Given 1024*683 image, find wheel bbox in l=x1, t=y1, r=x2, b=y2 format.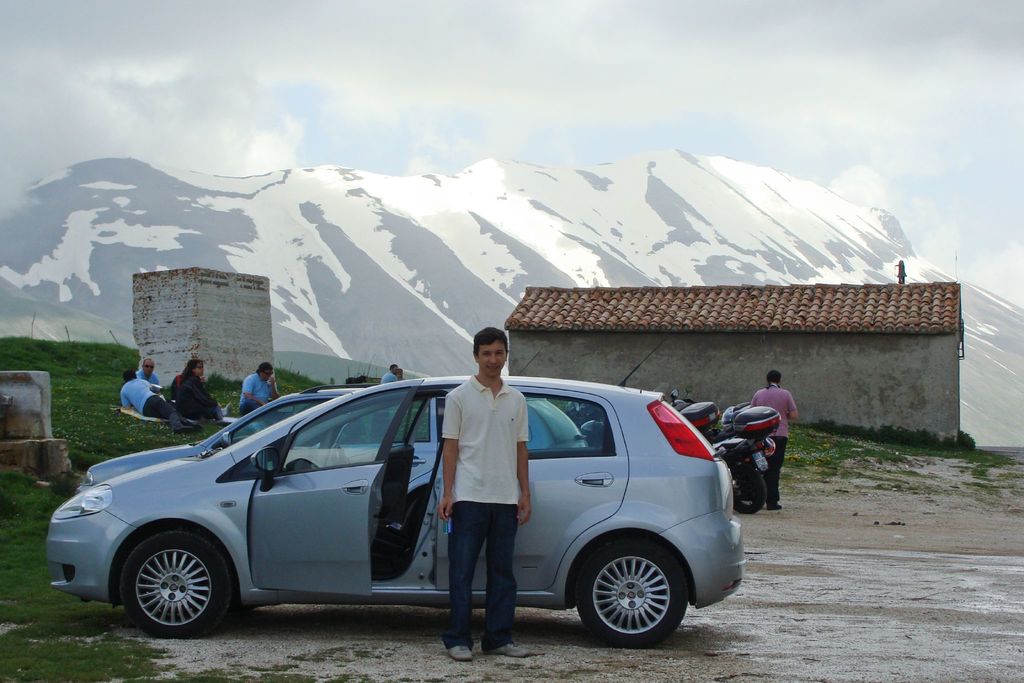
l=736, t=462, r=766, b=513.
